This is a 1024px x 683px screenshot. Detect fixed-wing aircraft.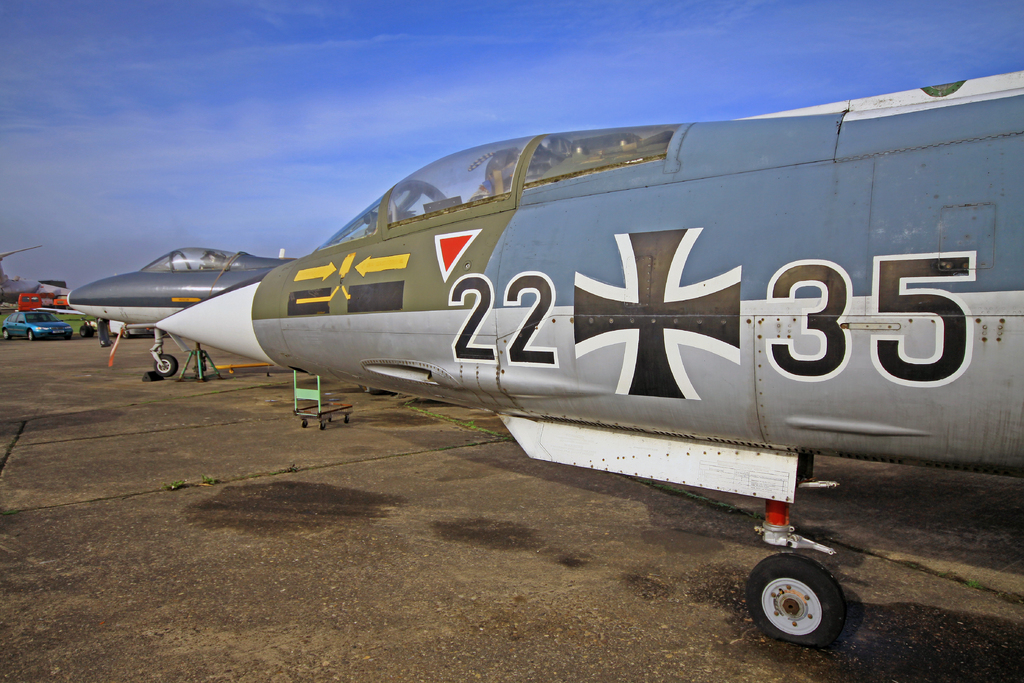
158, 71, 1023, 646.
